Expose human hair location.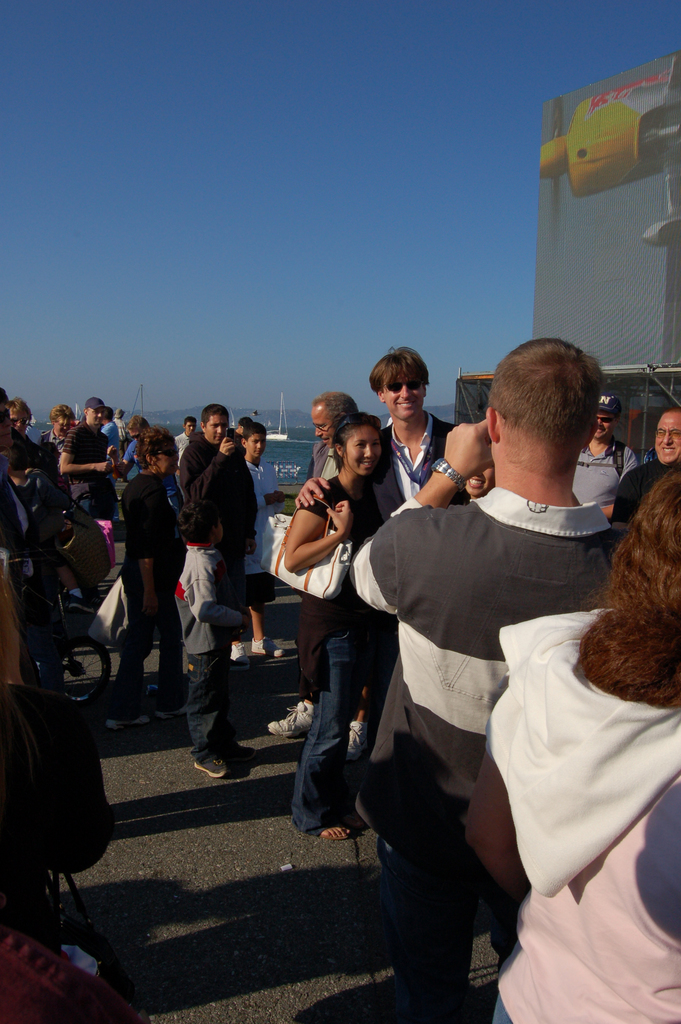
Exposed at 314, 387, 365, 431.
